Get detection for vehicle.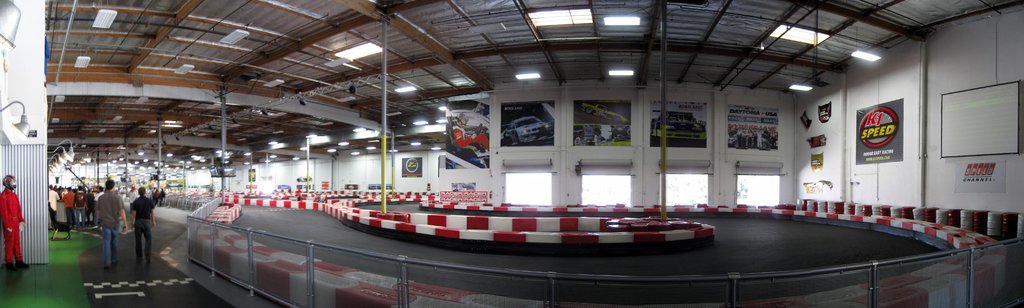
Detection: l=502, t=115, r=550, b=142.
